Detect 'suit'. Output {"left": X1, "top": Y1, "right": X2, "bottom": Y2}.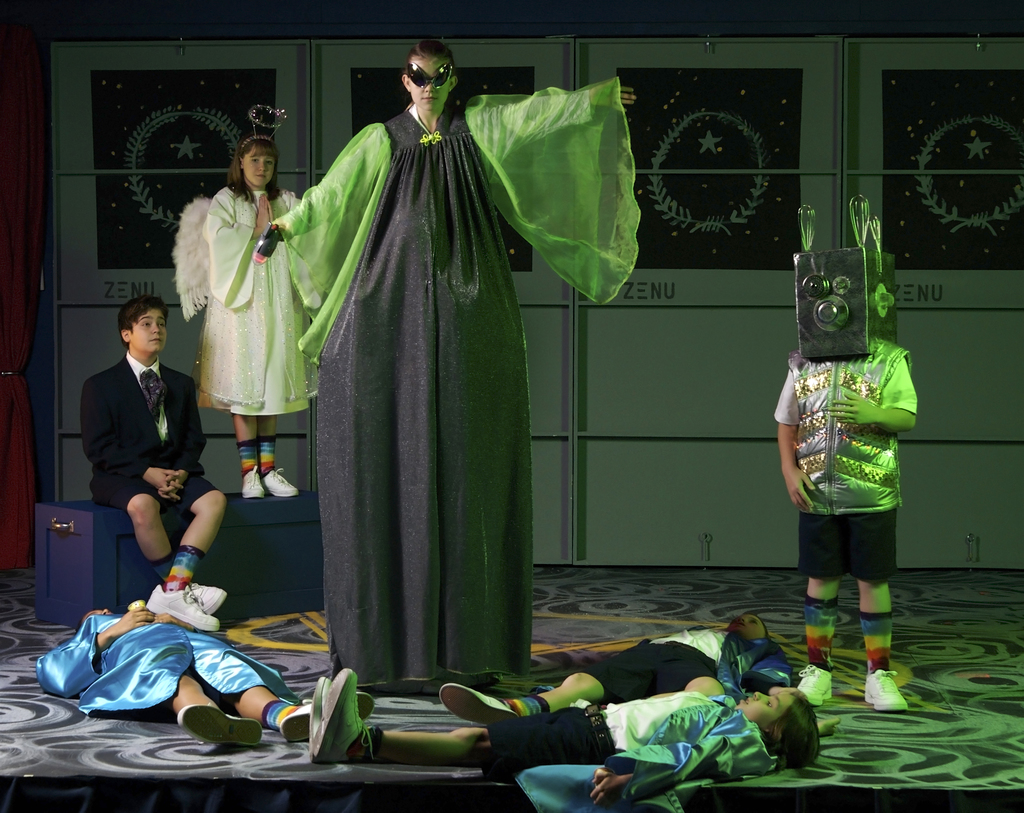
{"left": 82, "top": 352, "right": 210, "bottom": 477}.
